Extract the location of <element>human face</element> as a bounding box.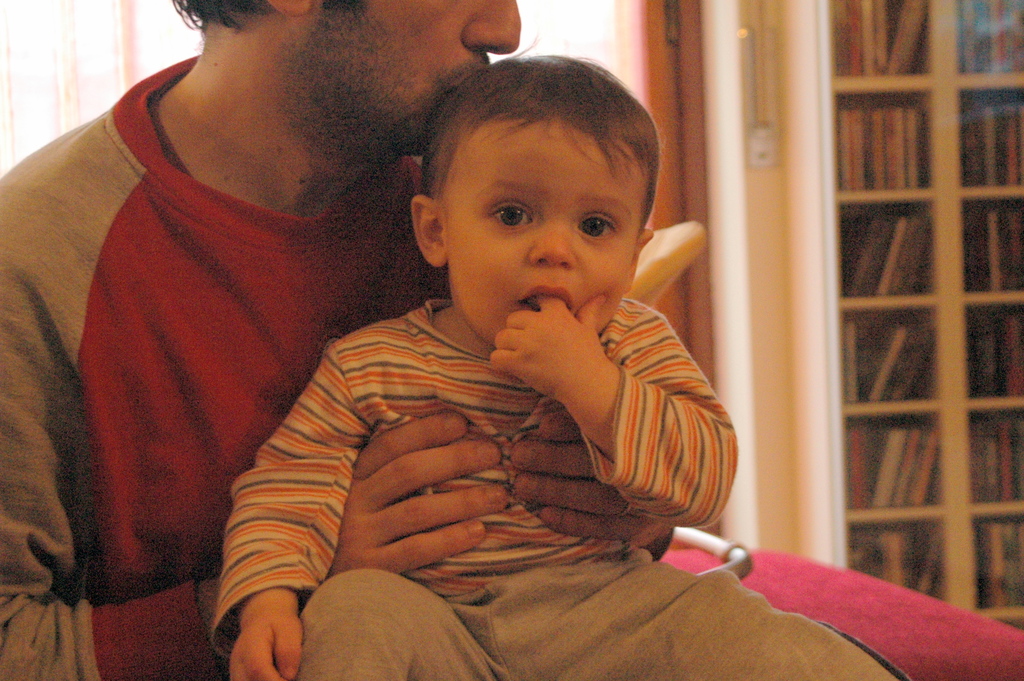
(x1=445, y1=119, x2=653, y2=343).
